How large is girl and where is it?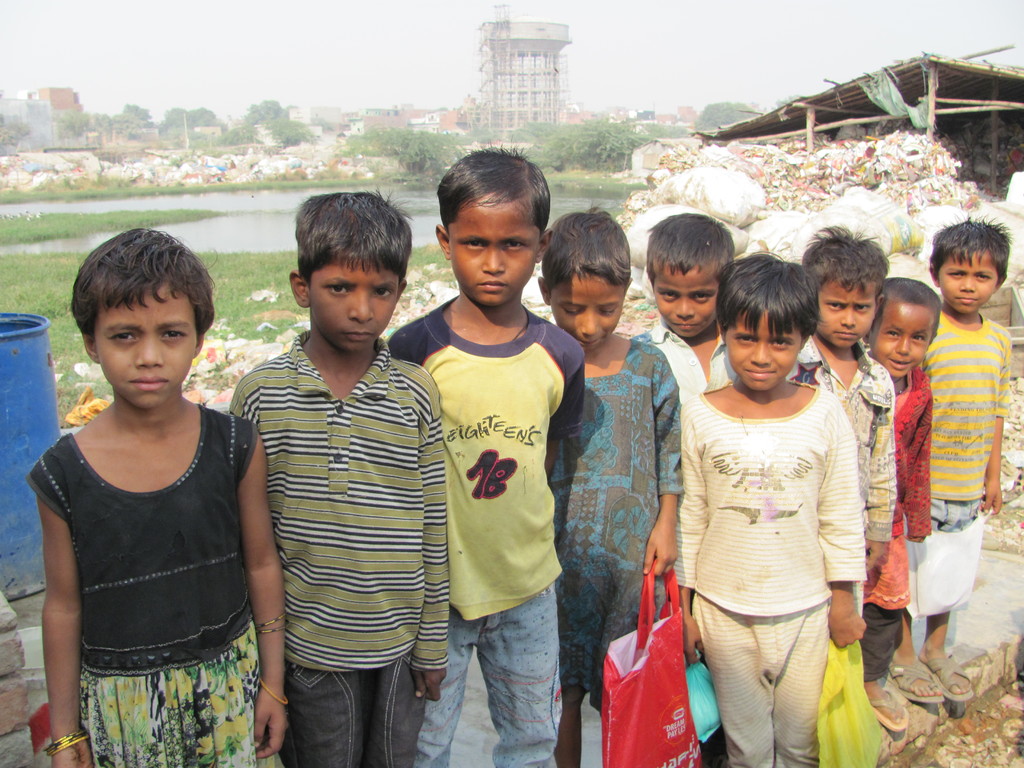
Bounding box: bbox=[32, 228, 283, 767].
